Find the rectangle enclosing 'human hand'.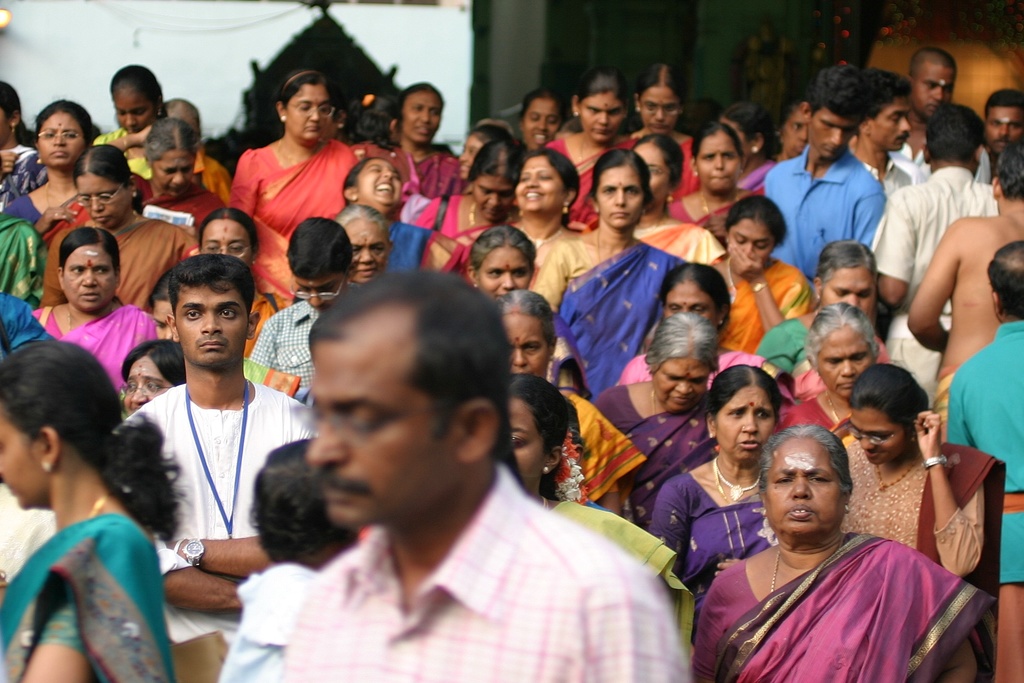
(712, 558, 742, 580).
